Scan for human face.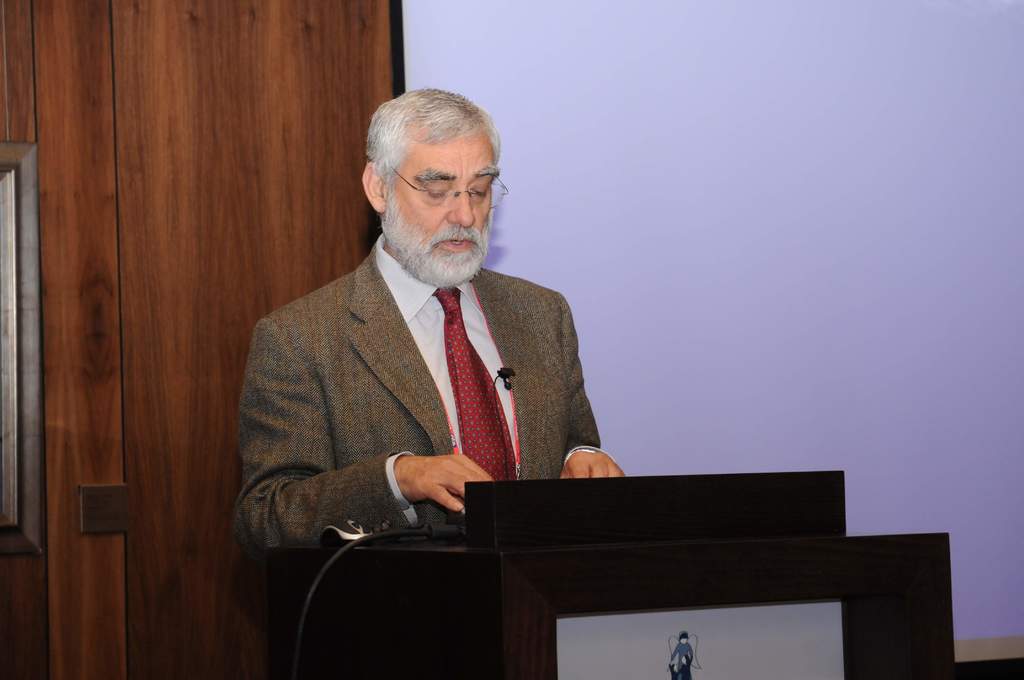
Scan result: 386 115 502 287.
